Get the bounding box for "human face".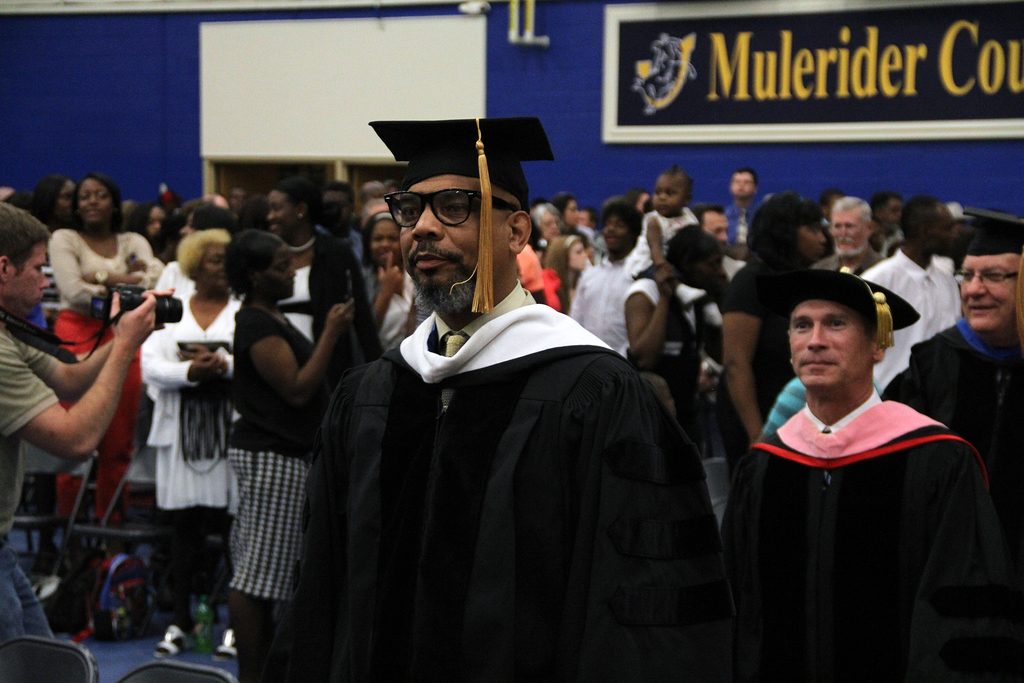
l=602, t=215, r=635, b=252.
